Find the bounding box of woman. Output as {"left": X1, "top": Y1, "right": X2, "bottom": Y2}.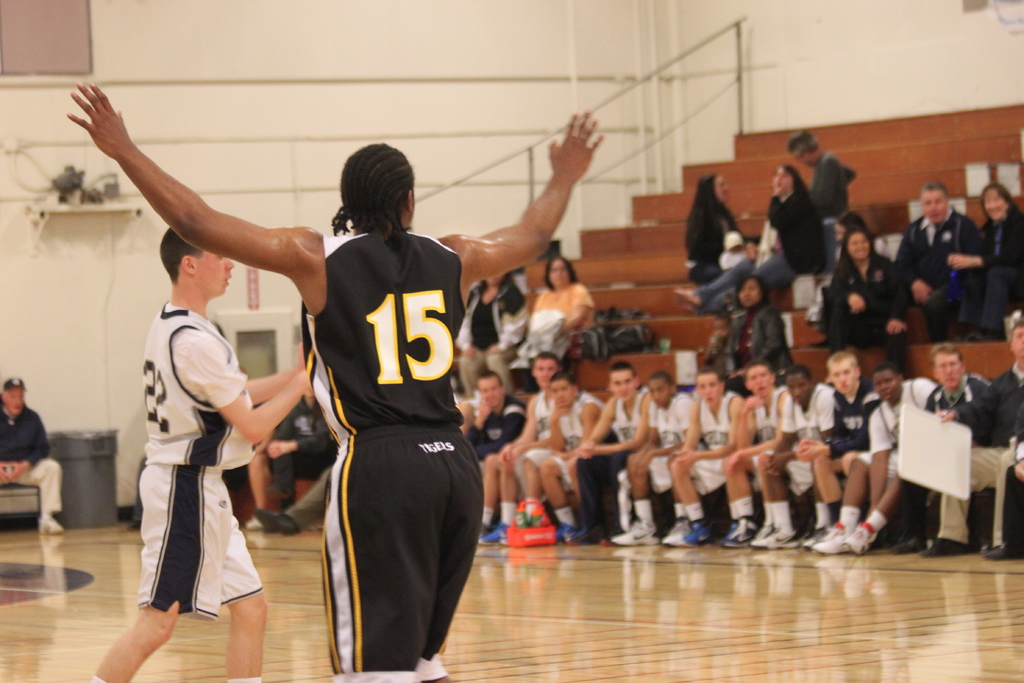
{"left": 502, "top": 257, "right": 589, "bottom": 397}.
